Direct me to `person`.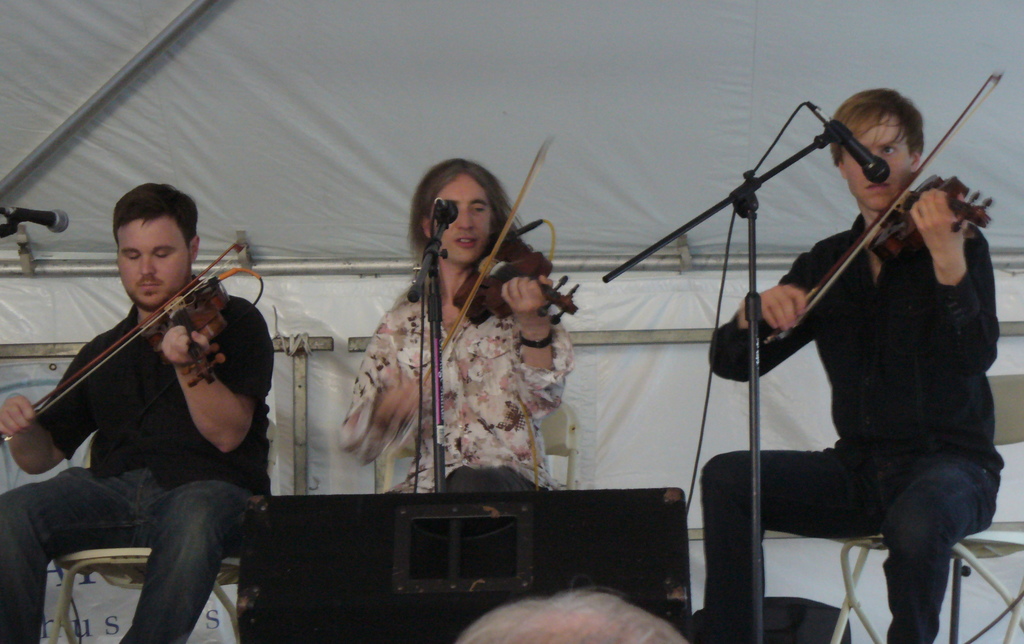
Direction: box=[714, 87, 991, 634].
